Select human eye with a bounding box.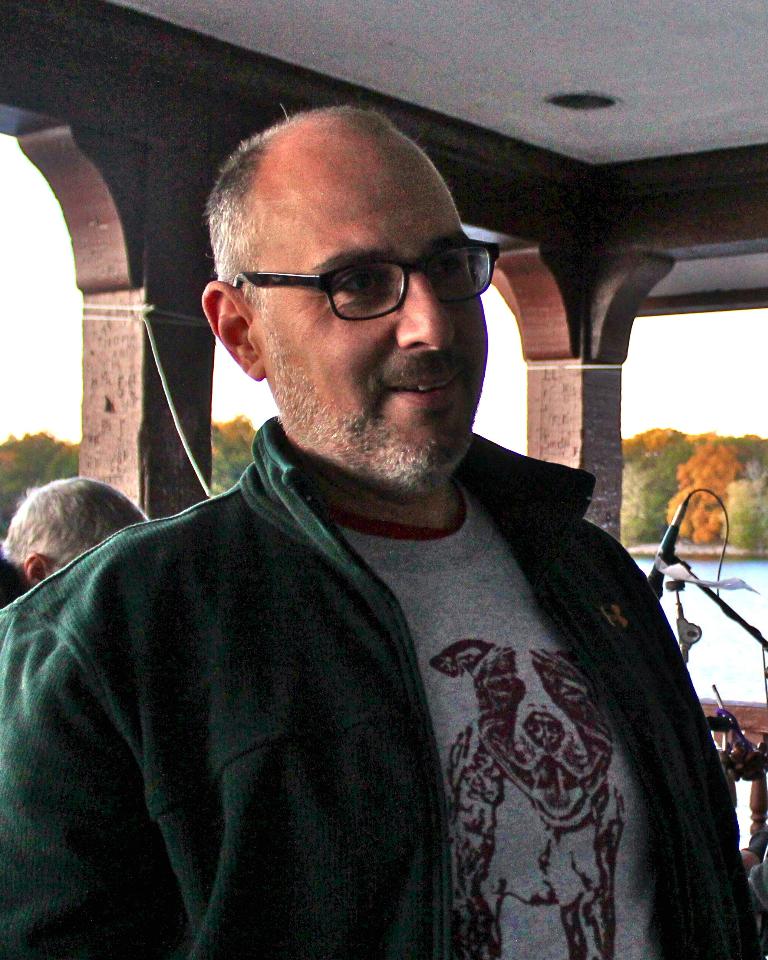
329,257,392,310.
